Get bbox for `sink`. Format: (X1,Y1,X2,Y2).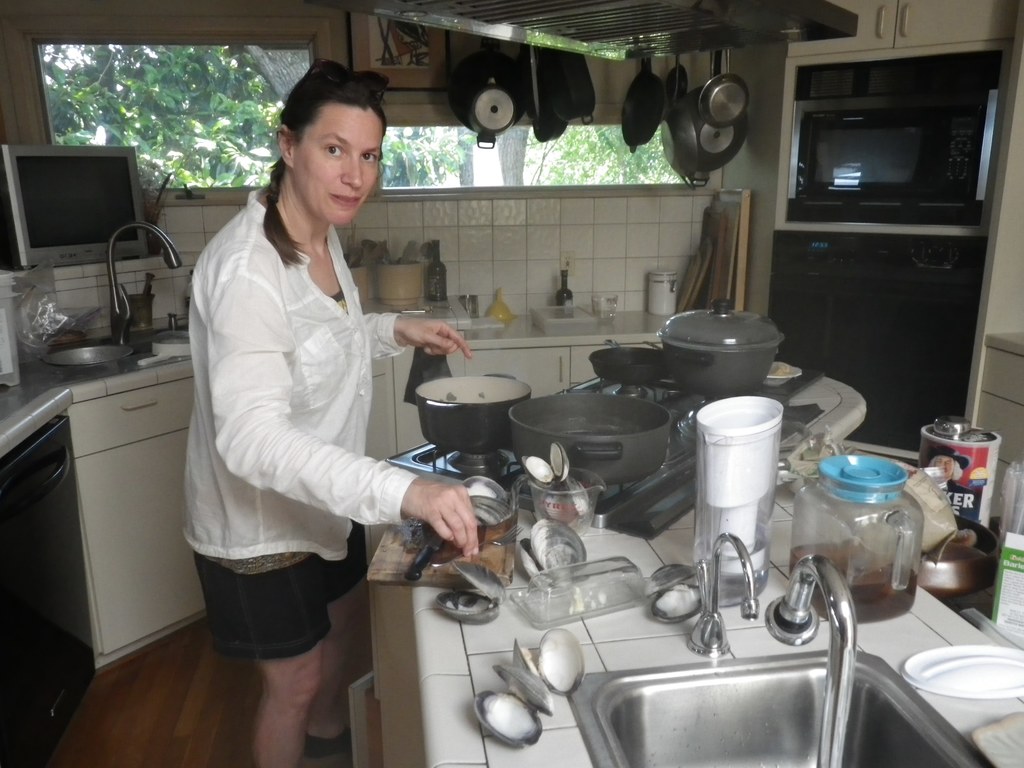
(564,555,1000,767).
